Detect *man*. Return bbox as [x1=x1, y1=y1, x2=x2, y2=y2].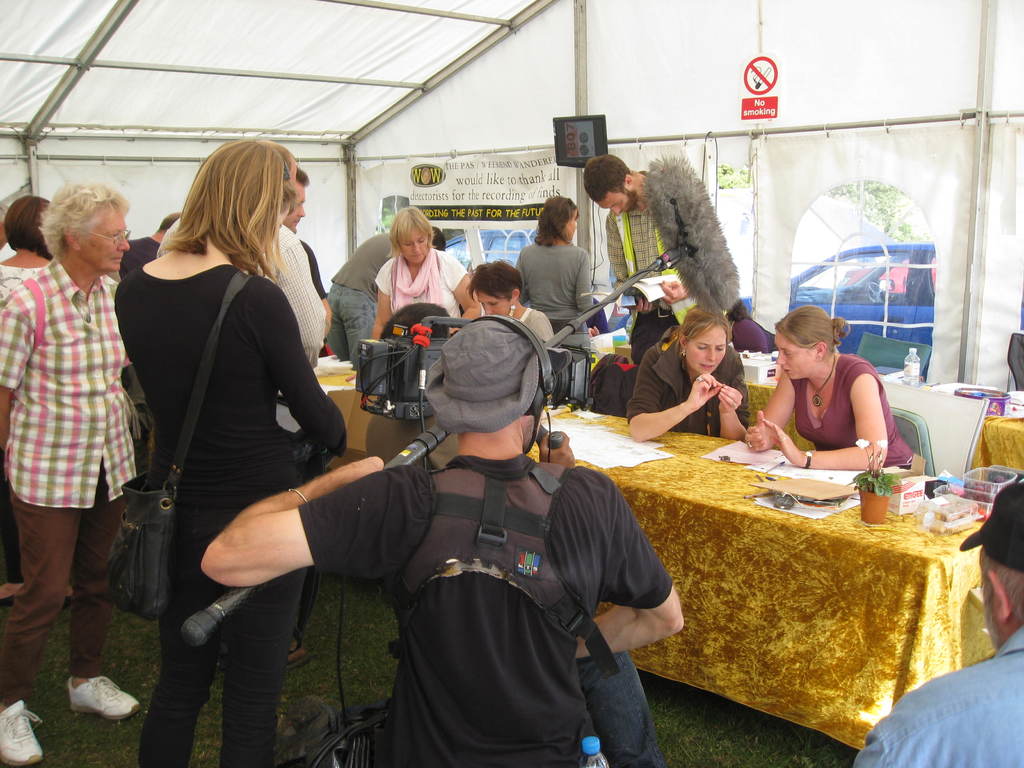
[x1=332, y1=224, x2=451, y2=371].
